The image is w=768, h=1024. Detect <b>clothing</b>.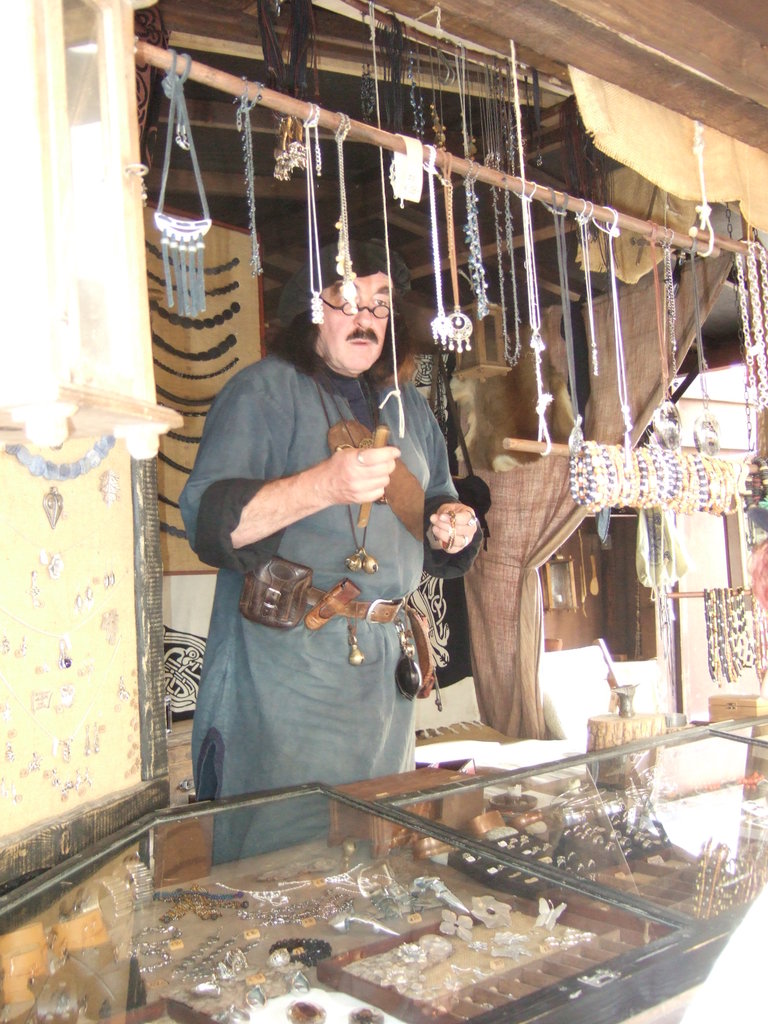
Detection: {"x1": 170, "y1": 353, "x2": 483, "y2": 872}.
